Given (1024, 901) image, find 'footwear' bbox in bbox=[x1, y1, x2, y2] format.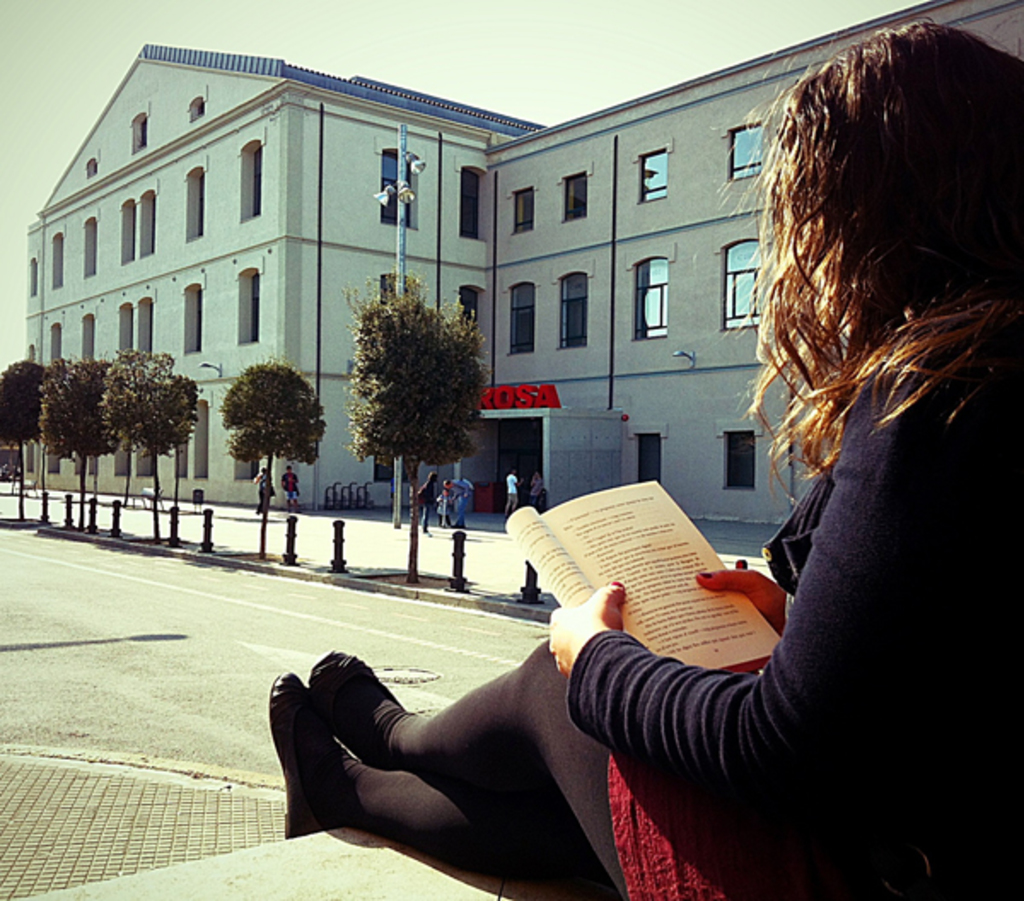
bbox=[307, 654, 415, 764].
